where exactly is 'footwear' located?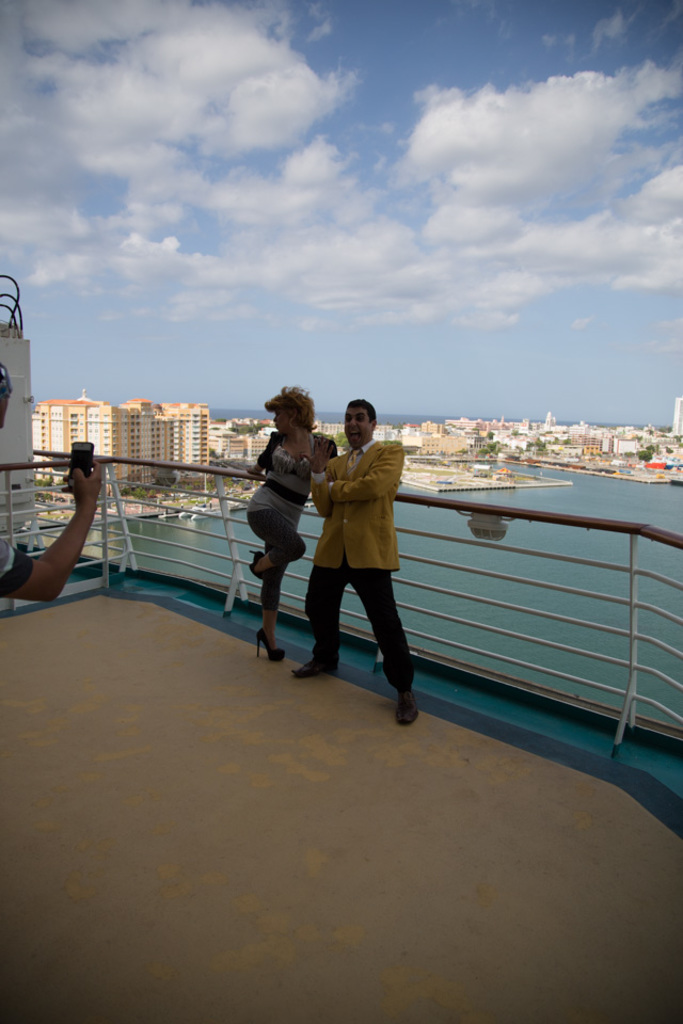
Its bounding box is [253, 622, 285, 663].
